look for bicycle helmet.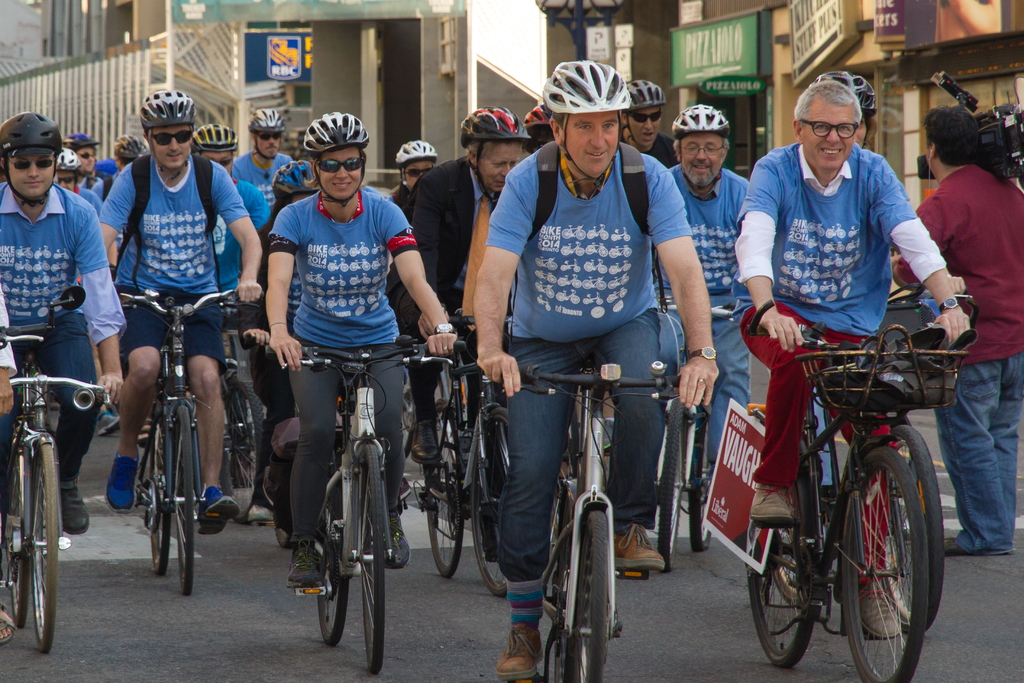
Found: rect(624, 78, 665, 109).
